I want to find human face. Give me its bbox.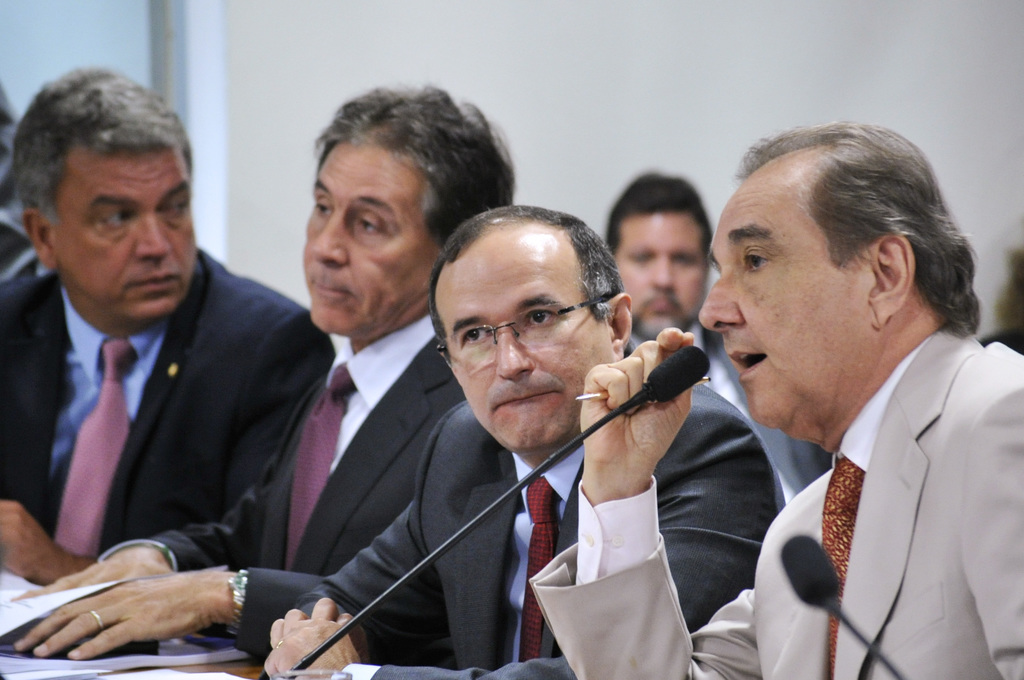
bbox=[698, 163, 855, 427].
